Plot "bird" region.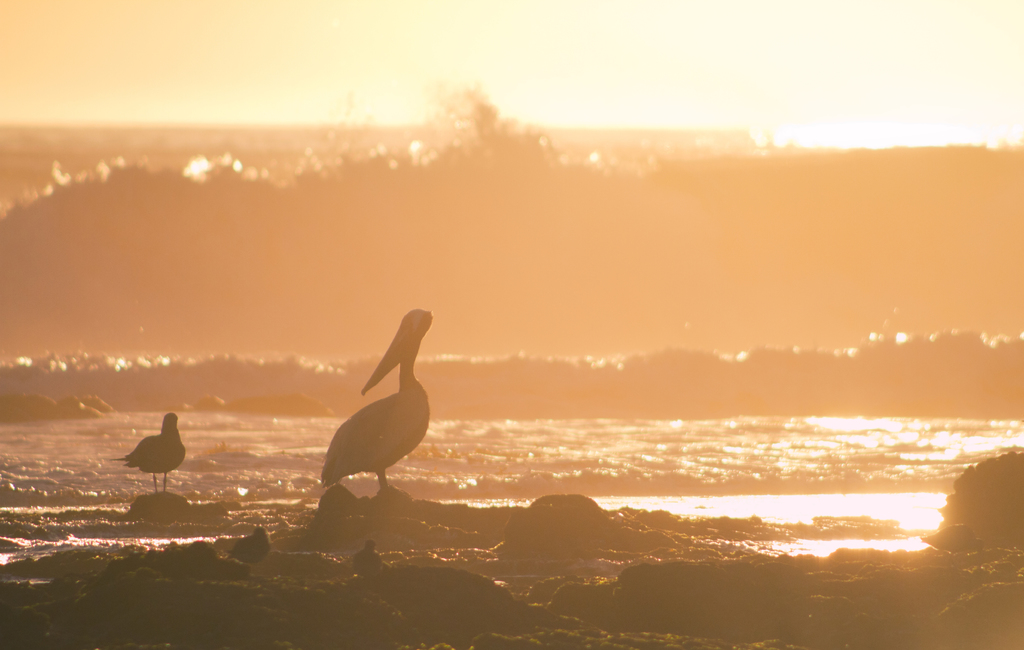
Plotted at [x1=305, y1=320, x2=438, y2=508].
